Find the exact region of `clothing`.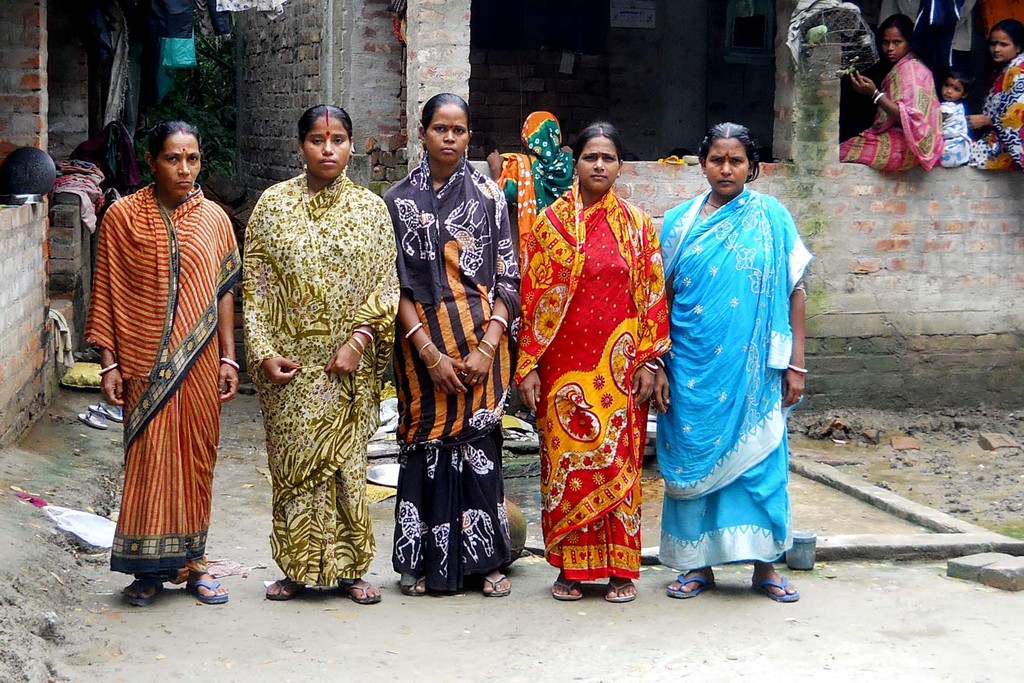
Exact region: locate(495, 110, 581, 336).
